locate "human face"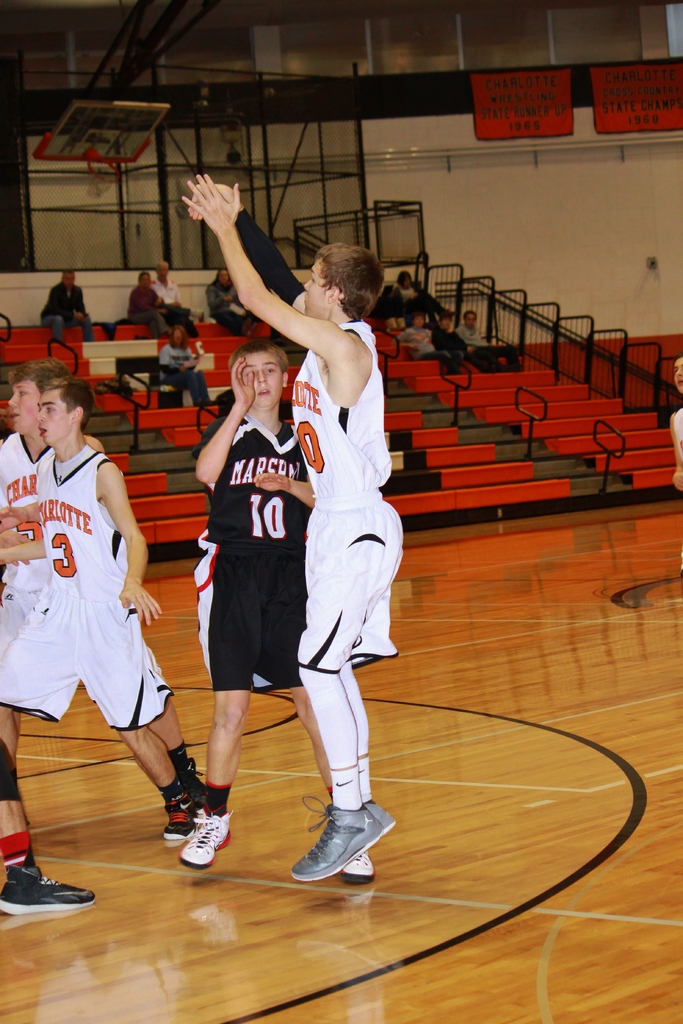
[x1=438, y1=316, x2=447, y2=332]
